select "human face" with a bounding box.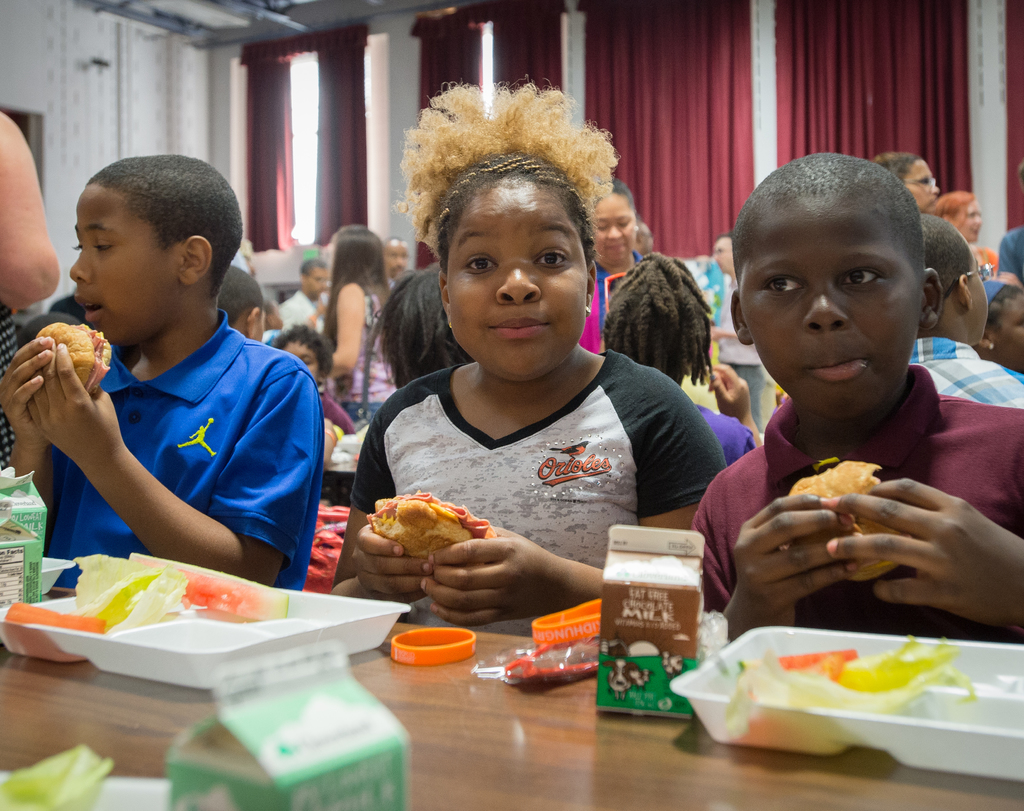
box(452, 182, 590, 383).
